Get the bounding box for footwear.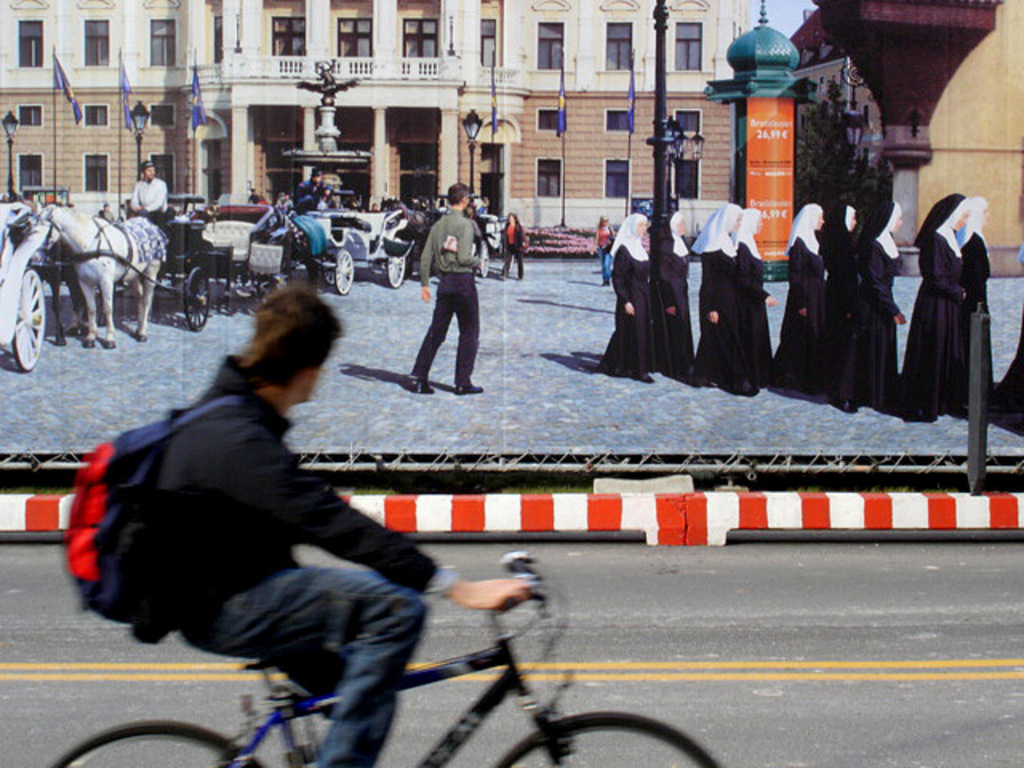
(454,384,483,398).
